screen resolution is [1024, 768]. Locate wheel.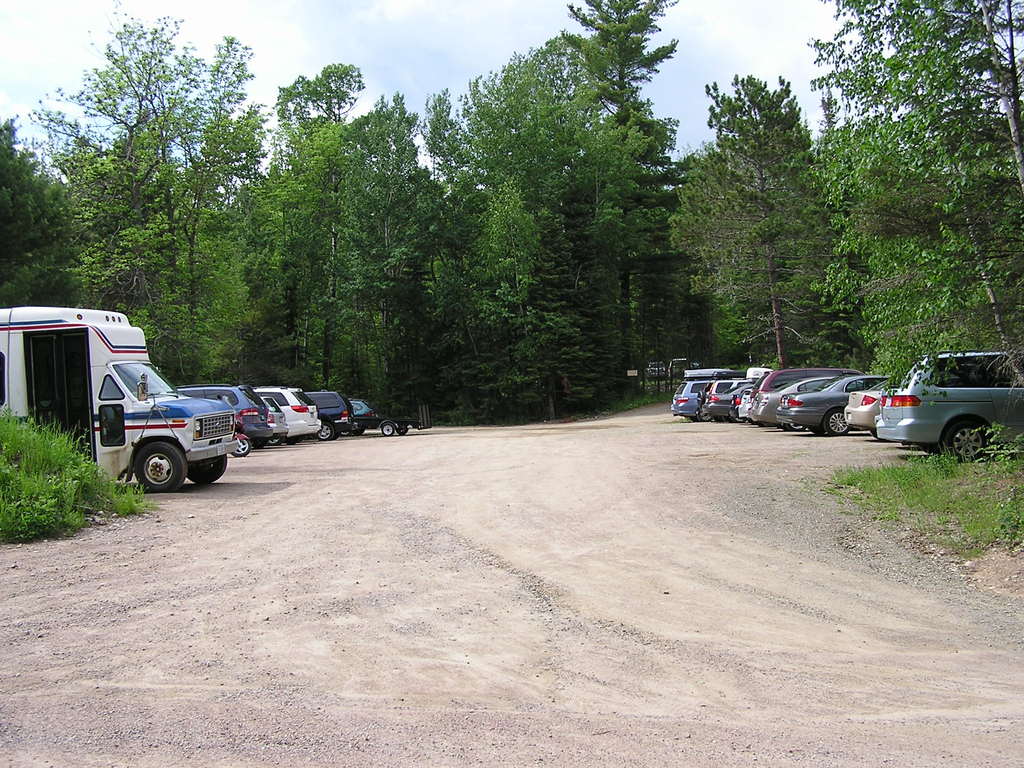
397:426:407:436.
